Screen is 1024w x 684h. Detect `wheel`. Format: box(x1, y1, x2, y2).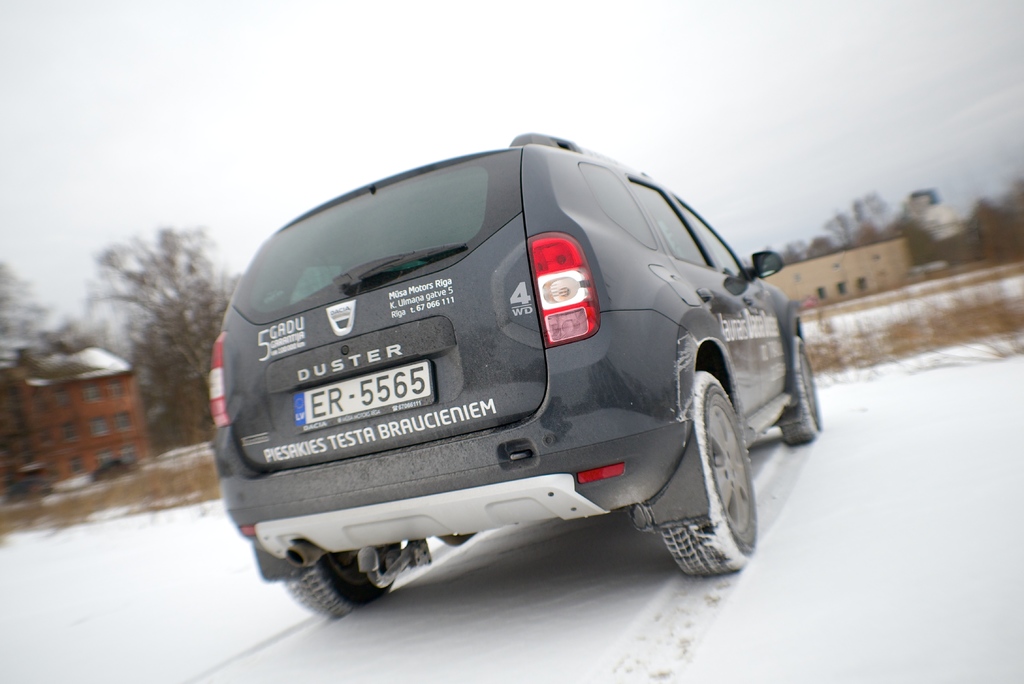
box(643, 370, 756, 577).
